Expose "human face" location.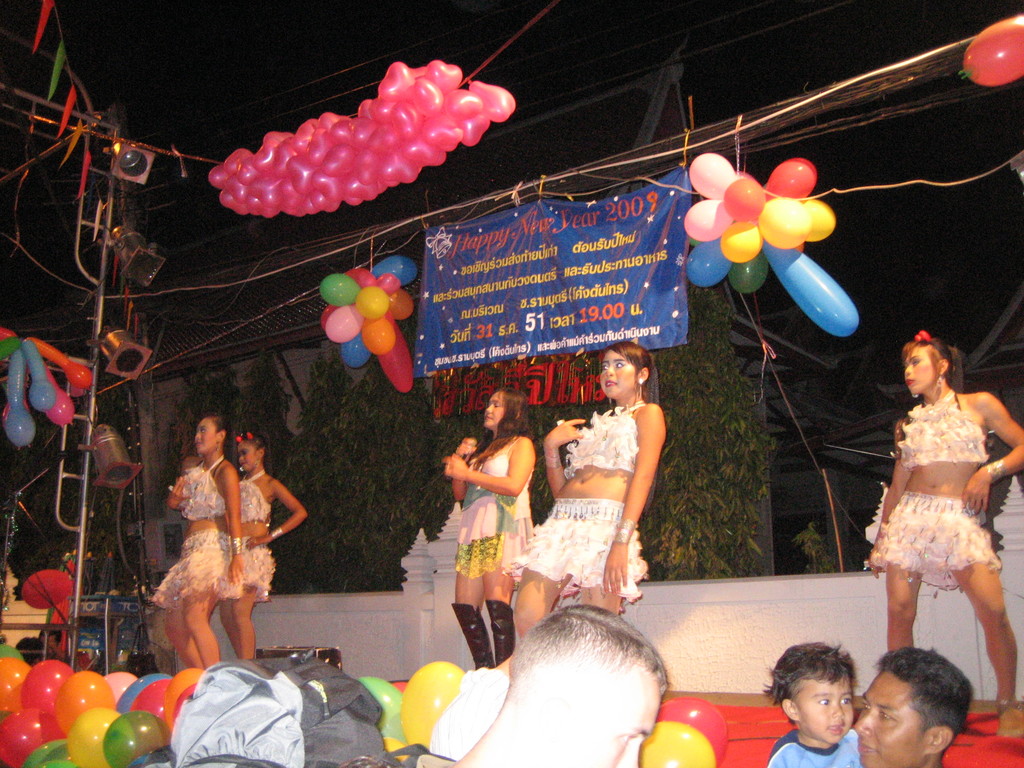
Exposed at region(192, 418, 218, 452).
